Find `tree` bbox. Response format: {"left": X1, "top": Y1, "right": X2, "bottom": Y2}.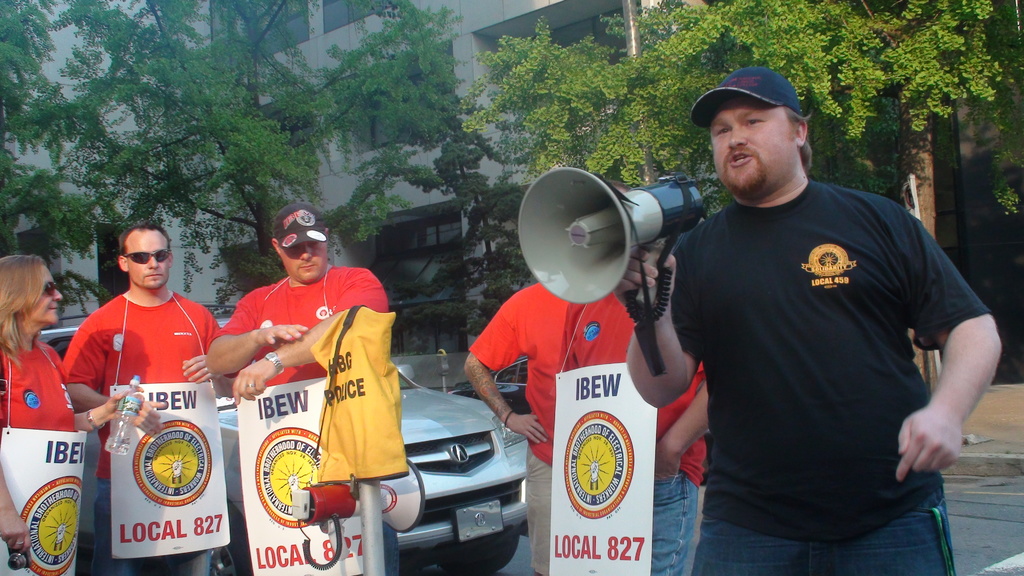
{"left": 0, "top": 0, "right": 115, "bottom": 262}.
